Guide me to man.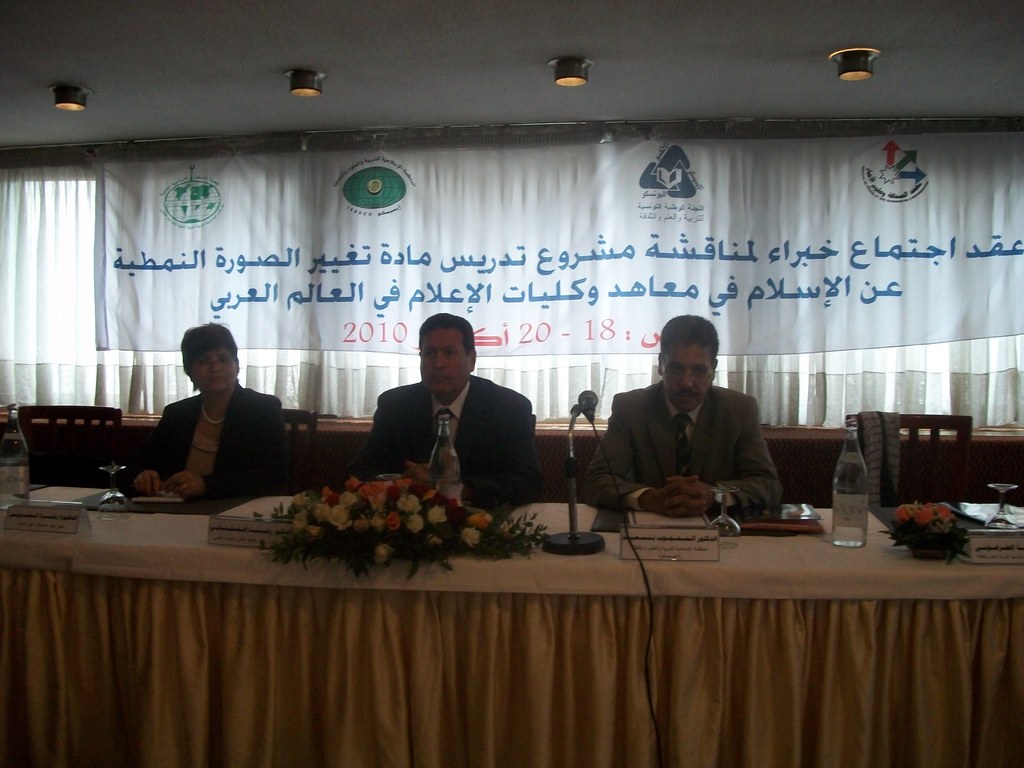
Guidance: 128:321:291:505.
